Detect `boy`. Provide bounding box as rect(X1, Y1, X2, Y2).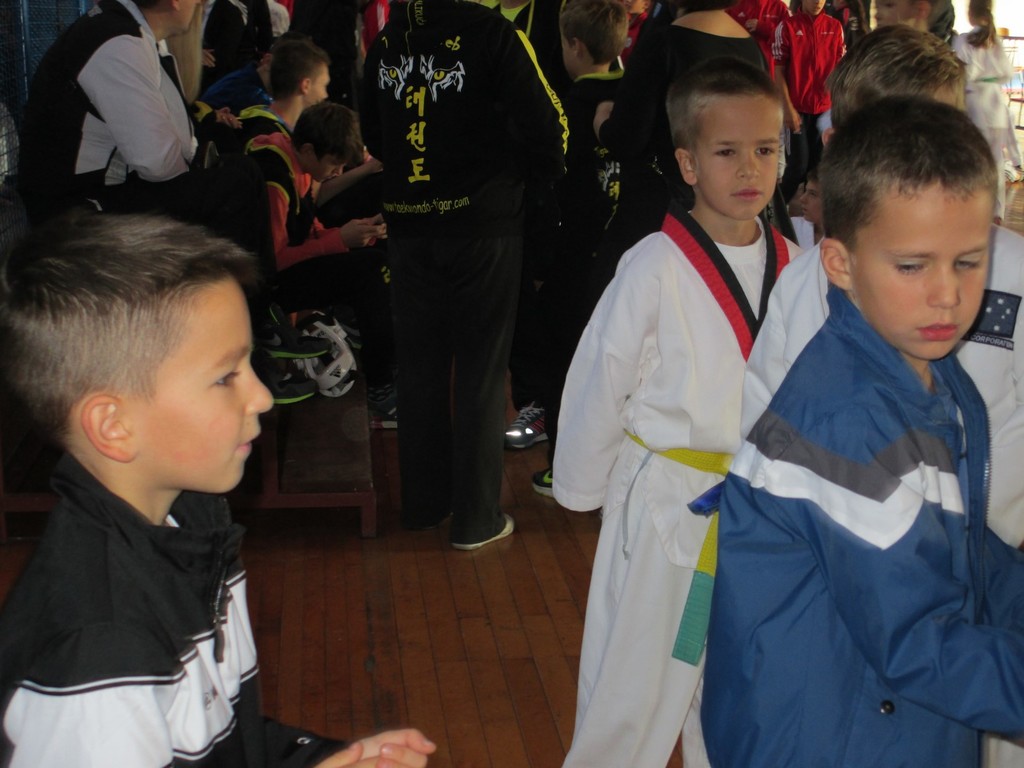
rect(239, 102, 394, 428).
